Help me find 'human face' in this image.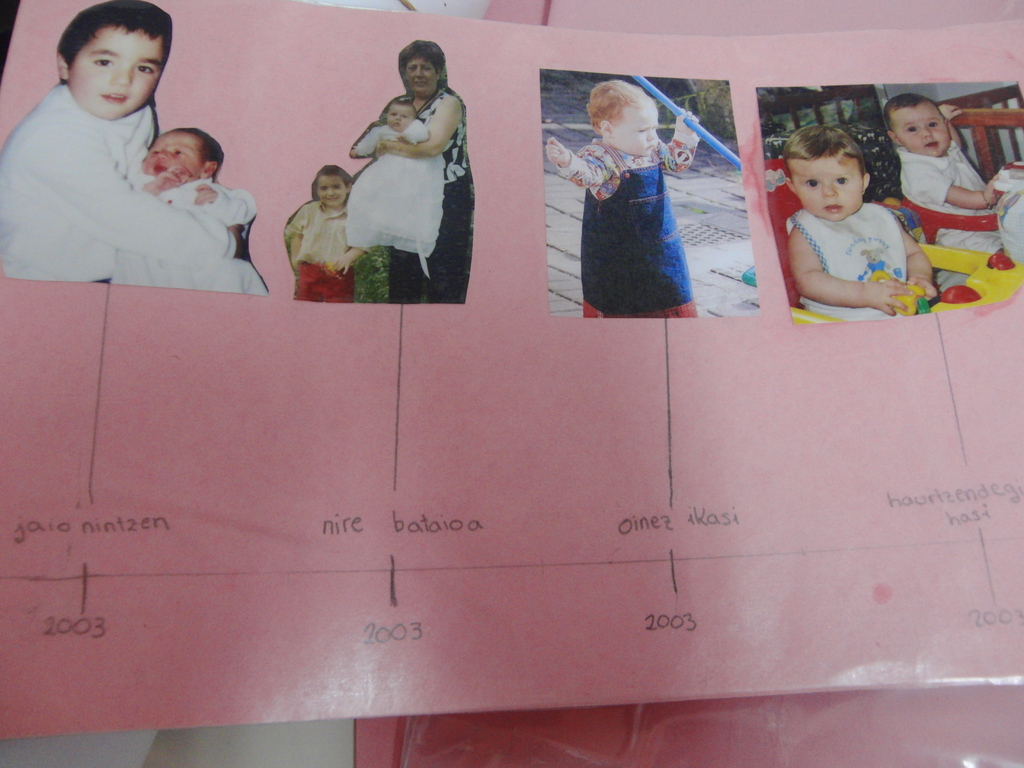
Found it: (893,105,950,155).
